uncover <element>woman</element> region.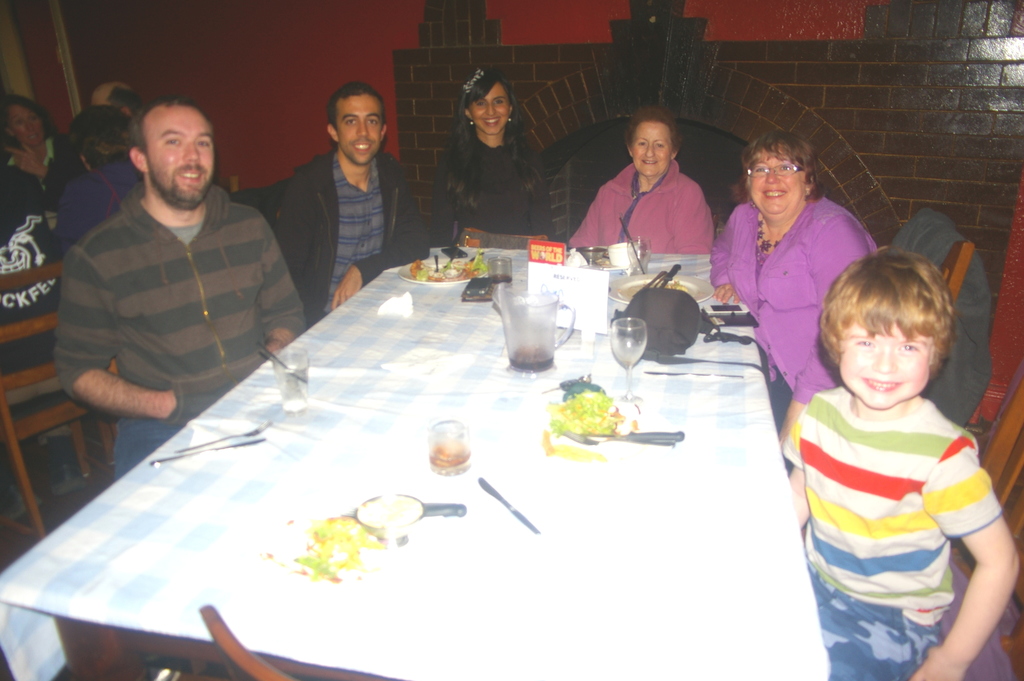
Uncovered: (x1=431, y1=73, x2=557, y2=248).
